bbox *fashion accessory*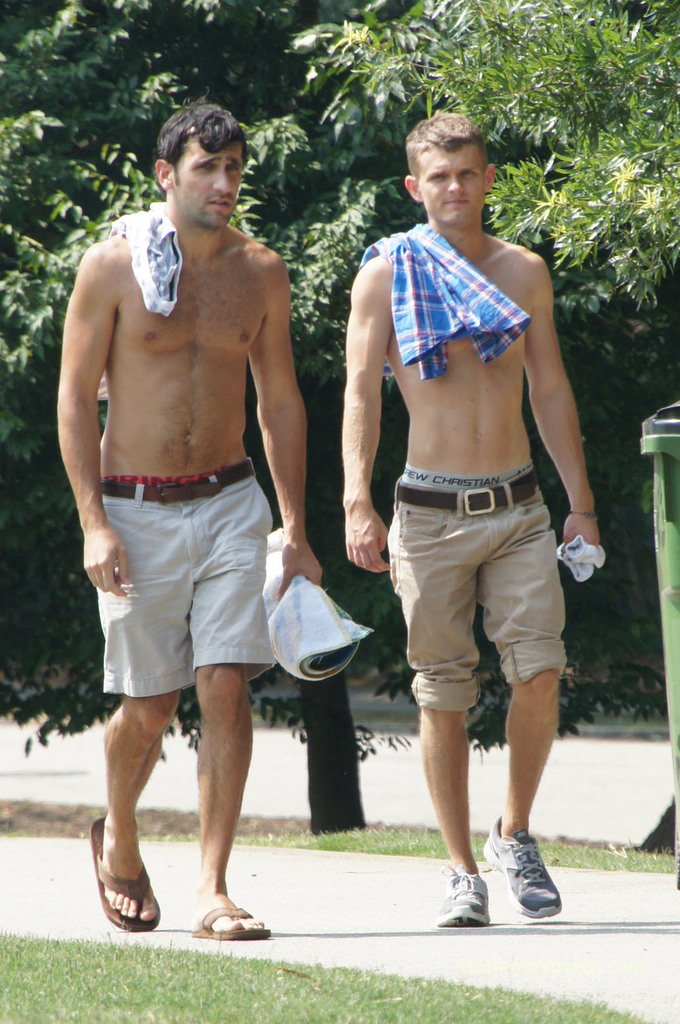
bbox(437, 863, 490, 933)
